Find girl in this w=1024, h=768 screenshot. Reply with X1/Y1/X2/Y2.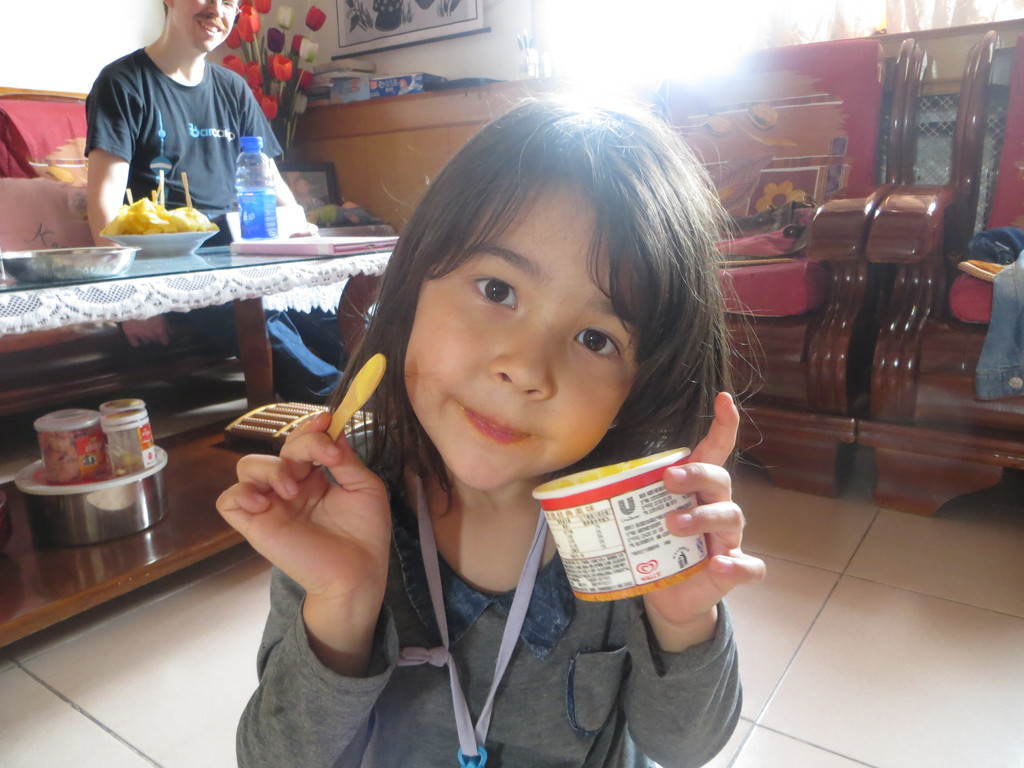
214/102/767/756.
